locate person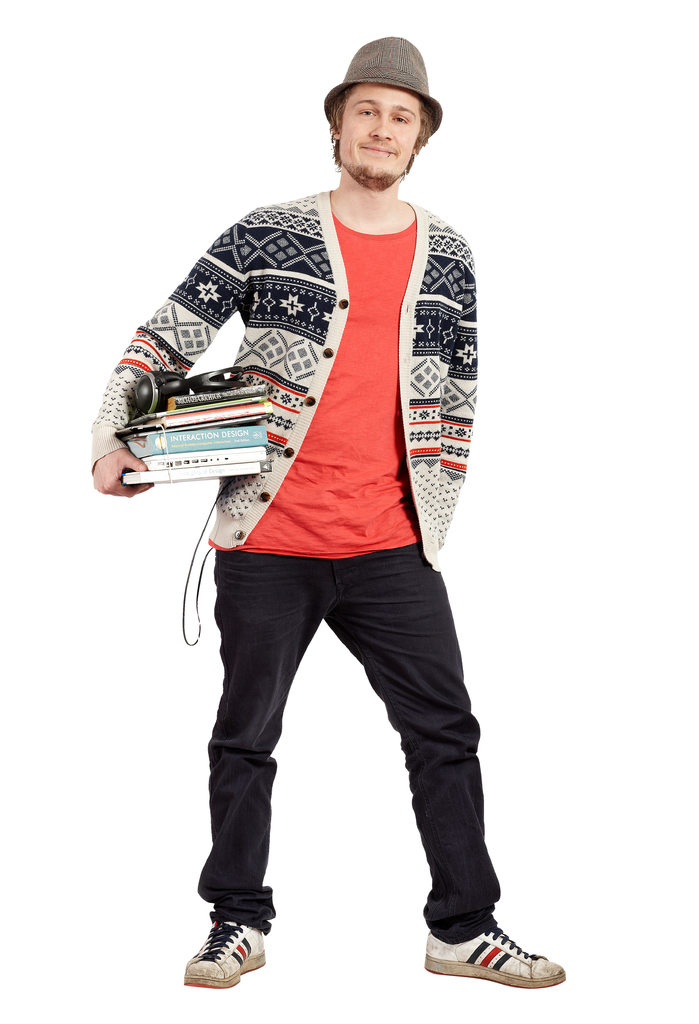
bbox=[120, 42, 504, 868]
